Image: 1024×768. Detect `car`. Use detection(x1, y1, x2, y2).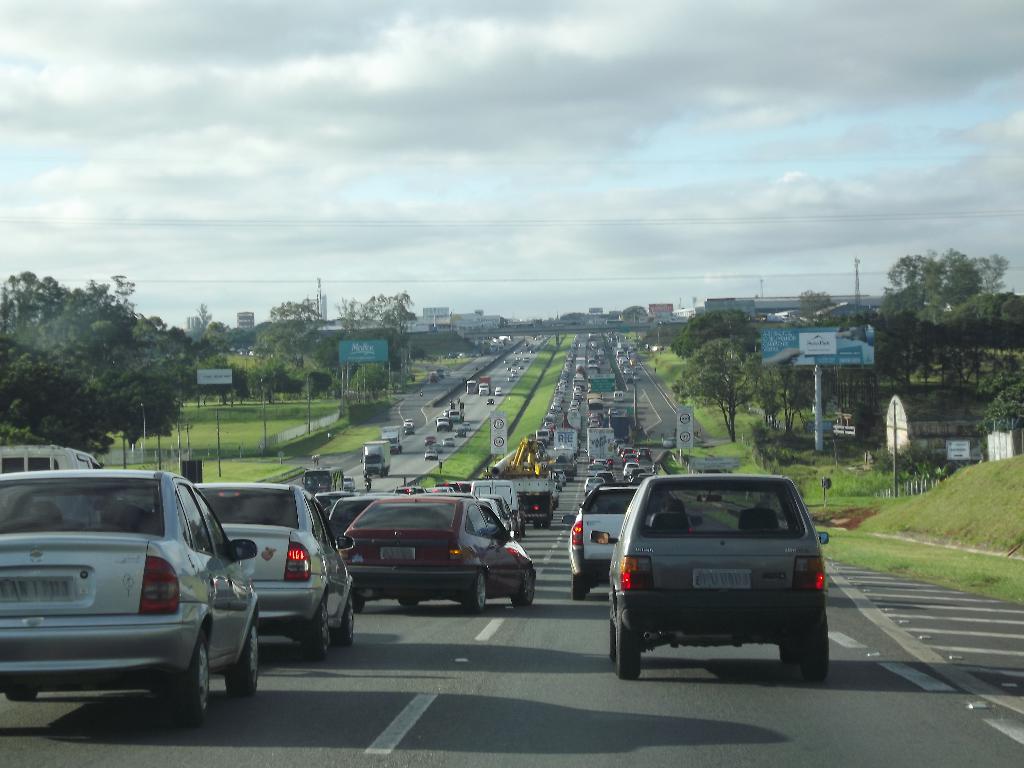
detection(340, 497, 536, 617).
